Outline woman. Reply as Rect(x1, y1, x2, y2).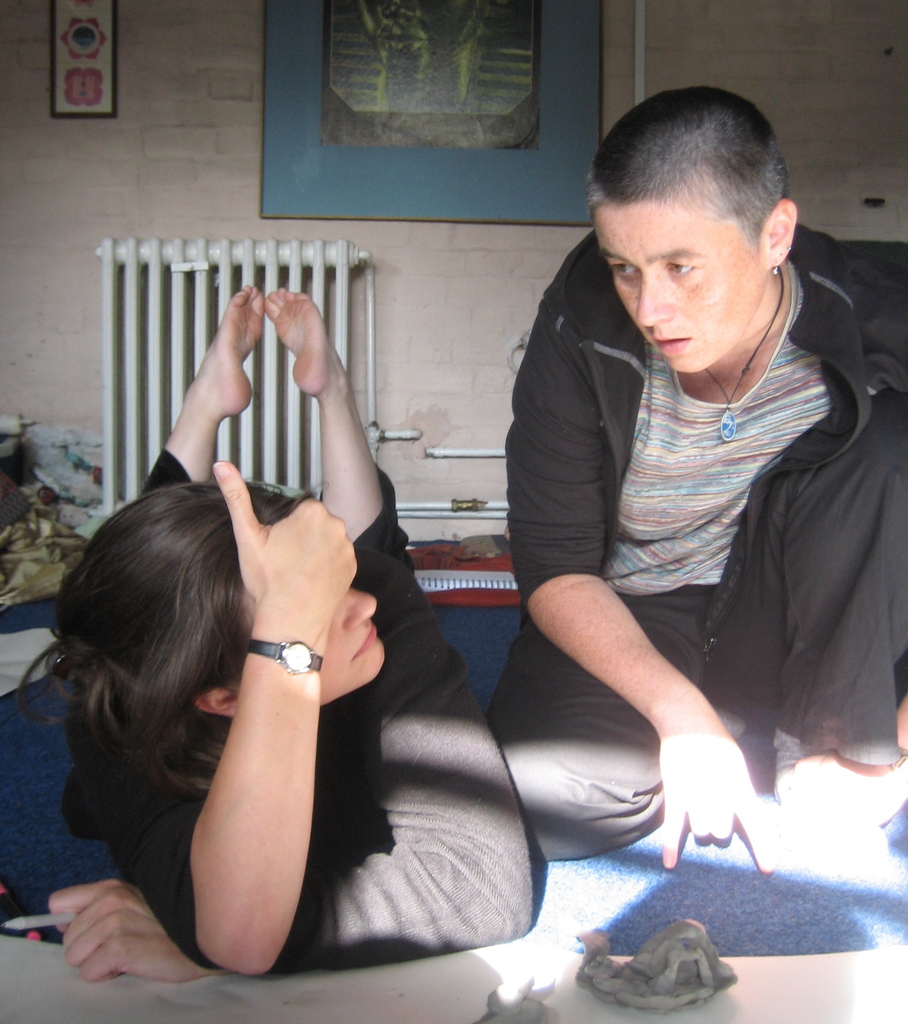
Rect(40, 330, 573, 1005).
